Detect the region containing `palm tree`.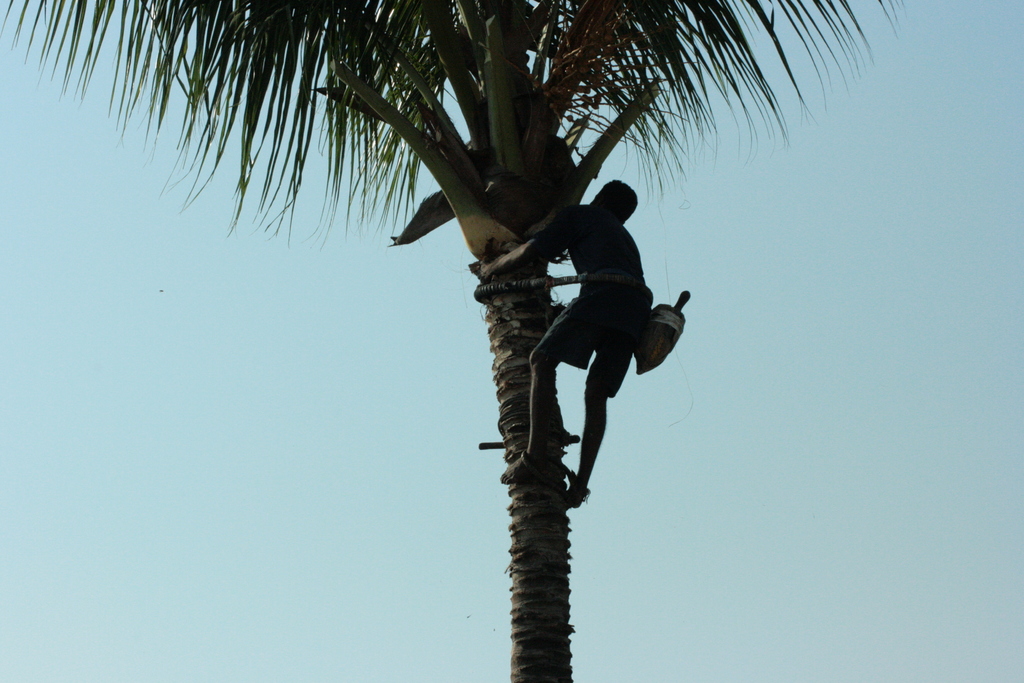
bbox=[166, 0, 859, 663].
